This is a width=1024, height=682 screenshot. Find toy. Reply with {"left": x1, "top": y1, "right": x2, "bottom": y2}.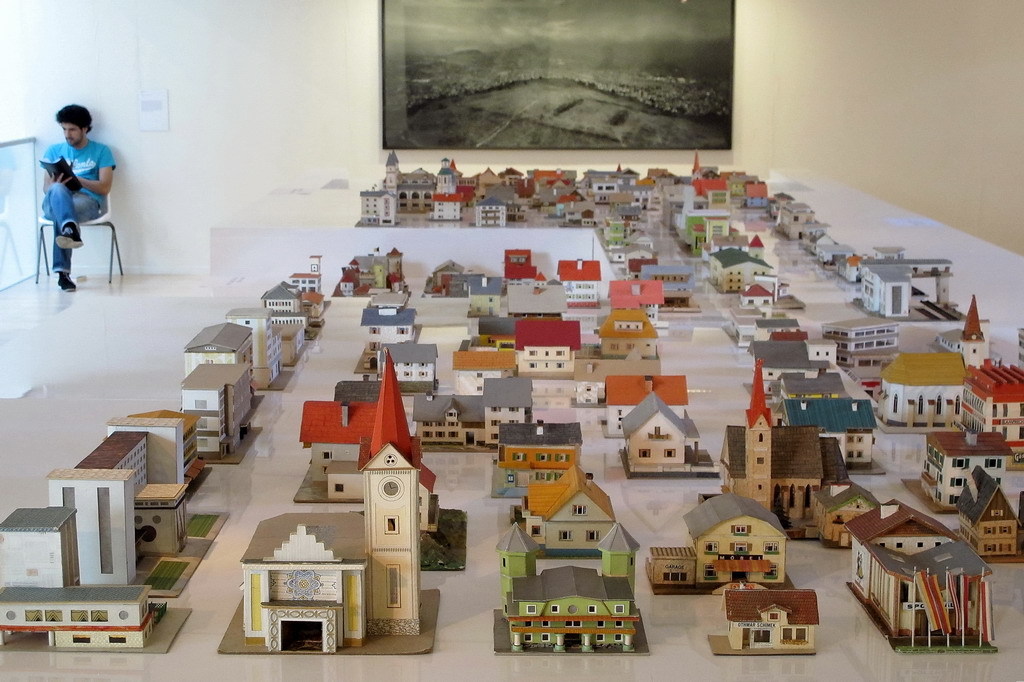
{"left": 592, "top": 196, "right": 648, "bottom": 250}.
